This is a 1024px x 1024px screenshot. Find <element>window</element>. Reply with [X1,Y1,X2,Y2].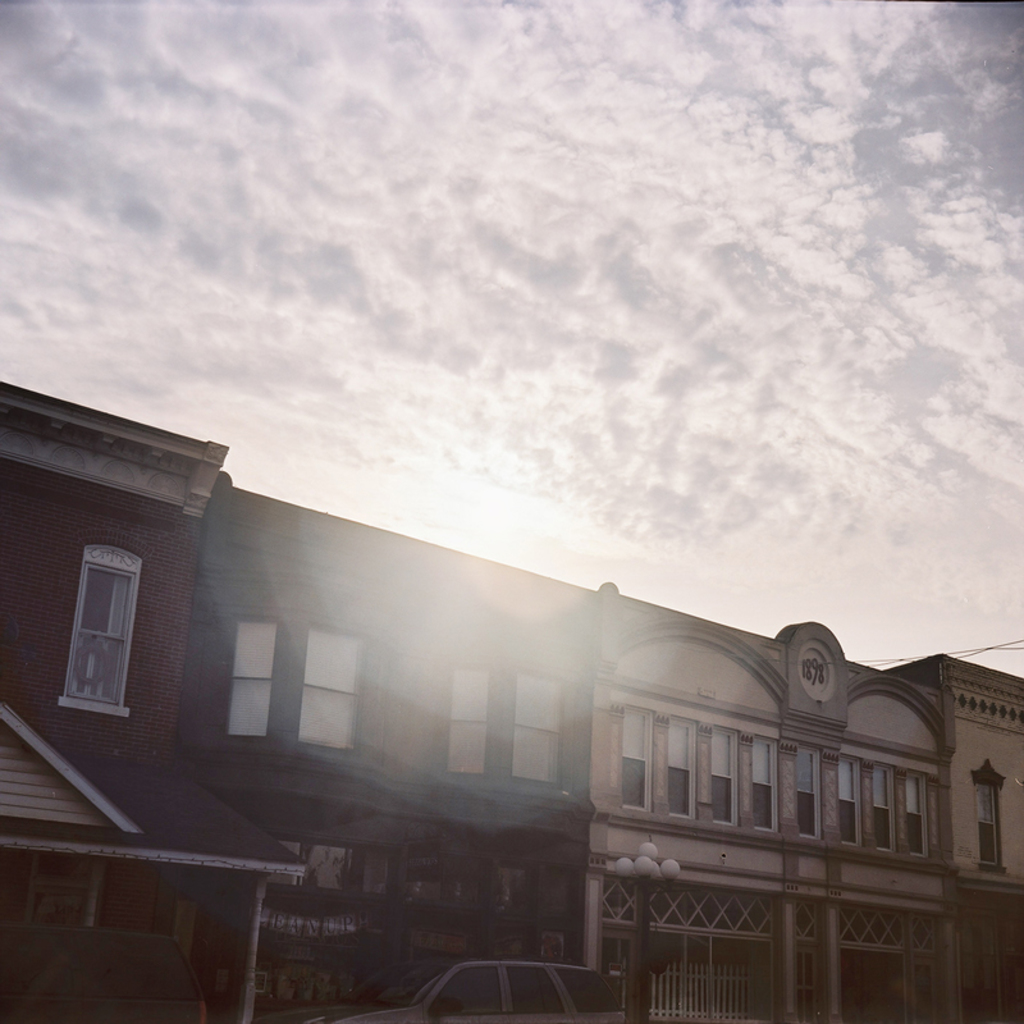
[975,777,1007,863].
